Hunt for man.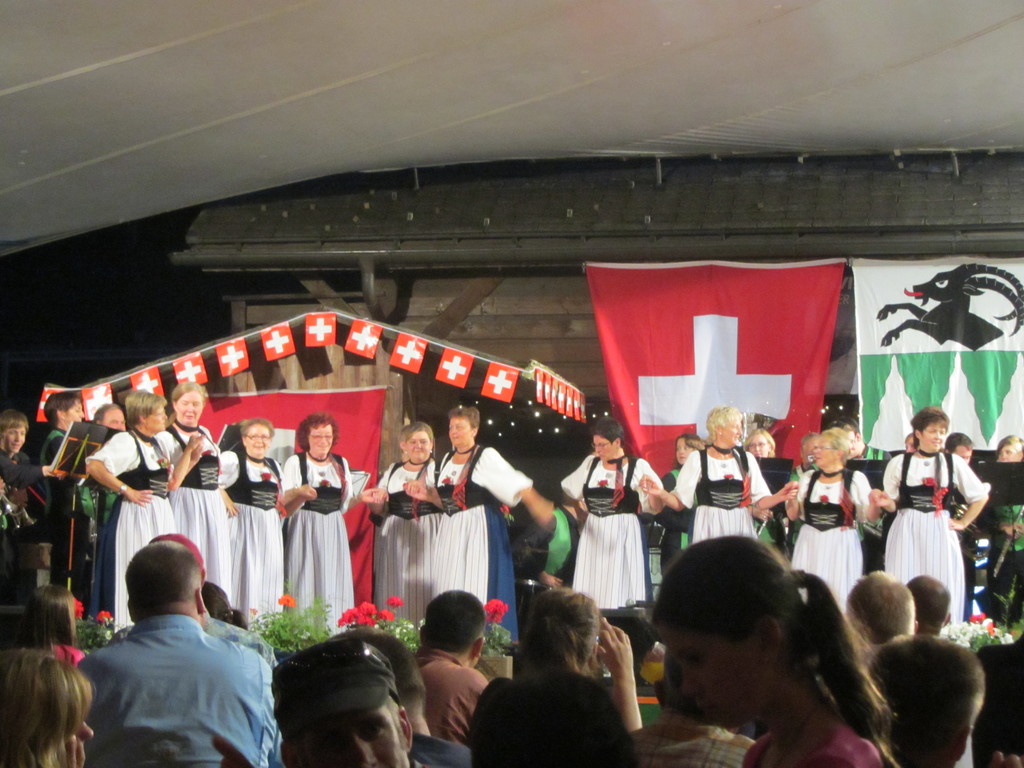
Hunted down at detection(330, 623, 471, 767).
